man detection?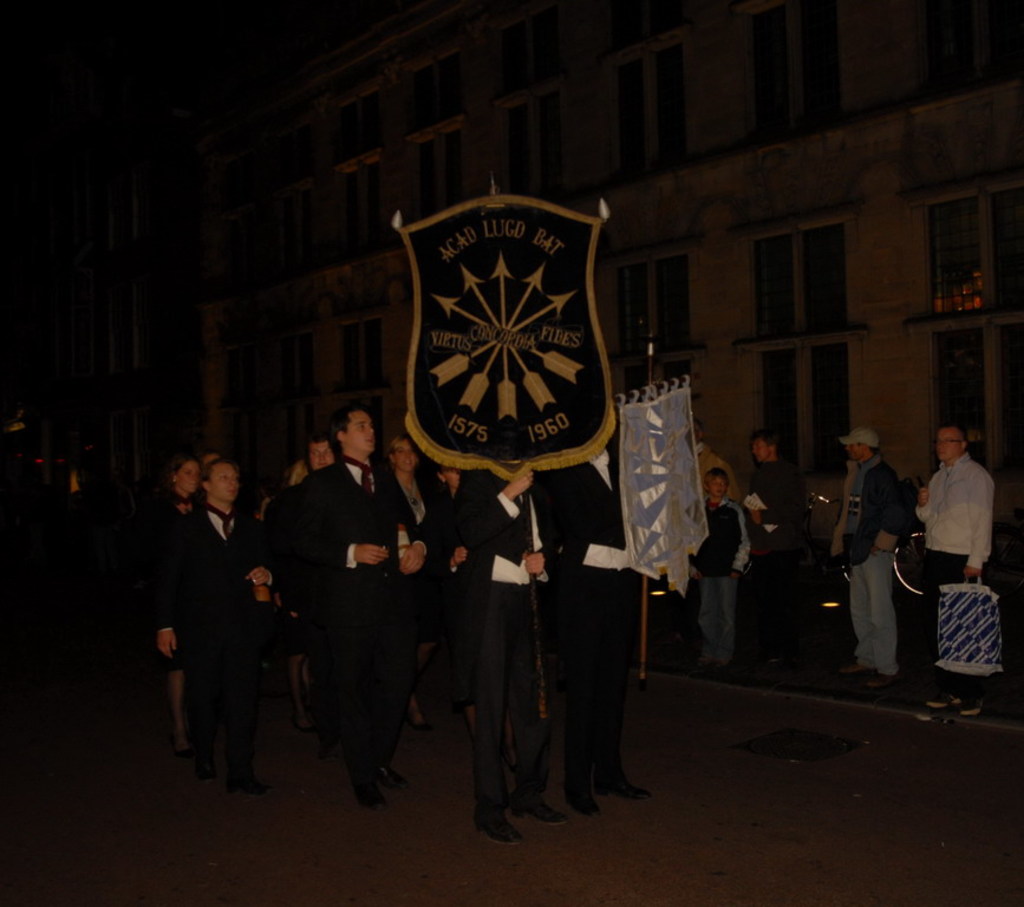
l=534, t=448, r=665, b=798
